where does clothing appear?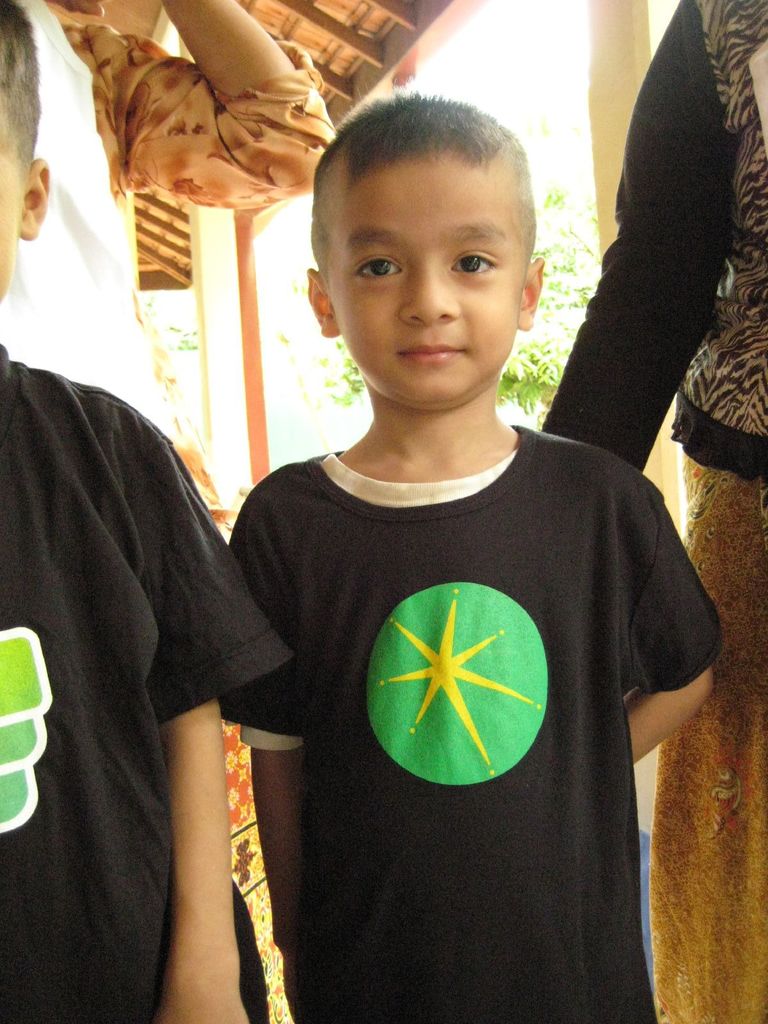
Appears at {"left": 0, "top": 342, "right": 299, "bottom": 1023}.
